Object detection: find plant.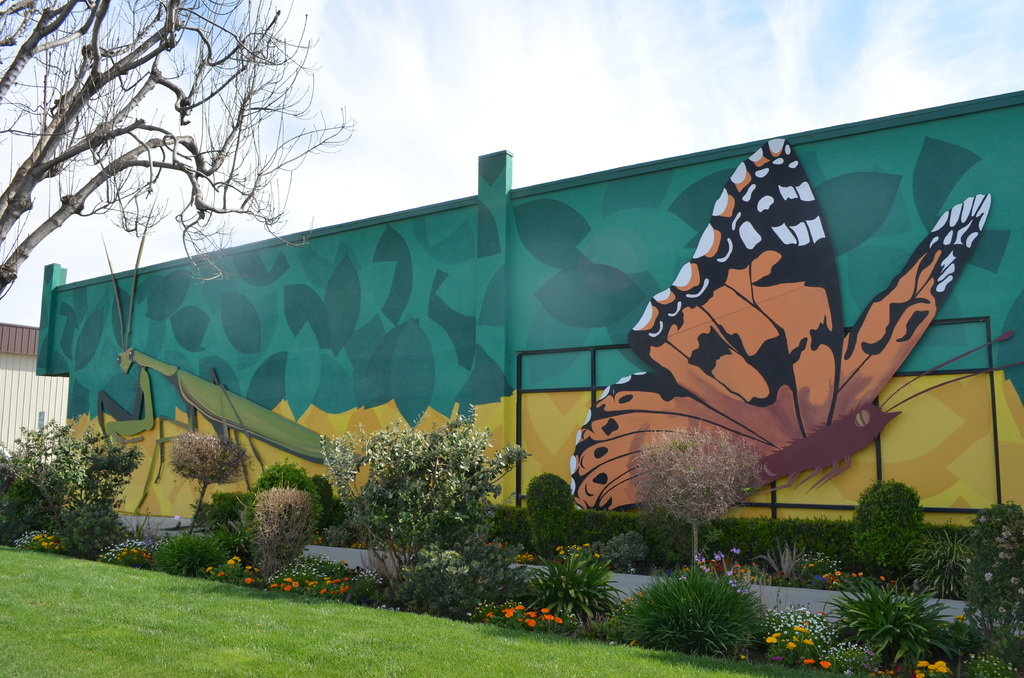
box=[639, 431, 780, 562].
